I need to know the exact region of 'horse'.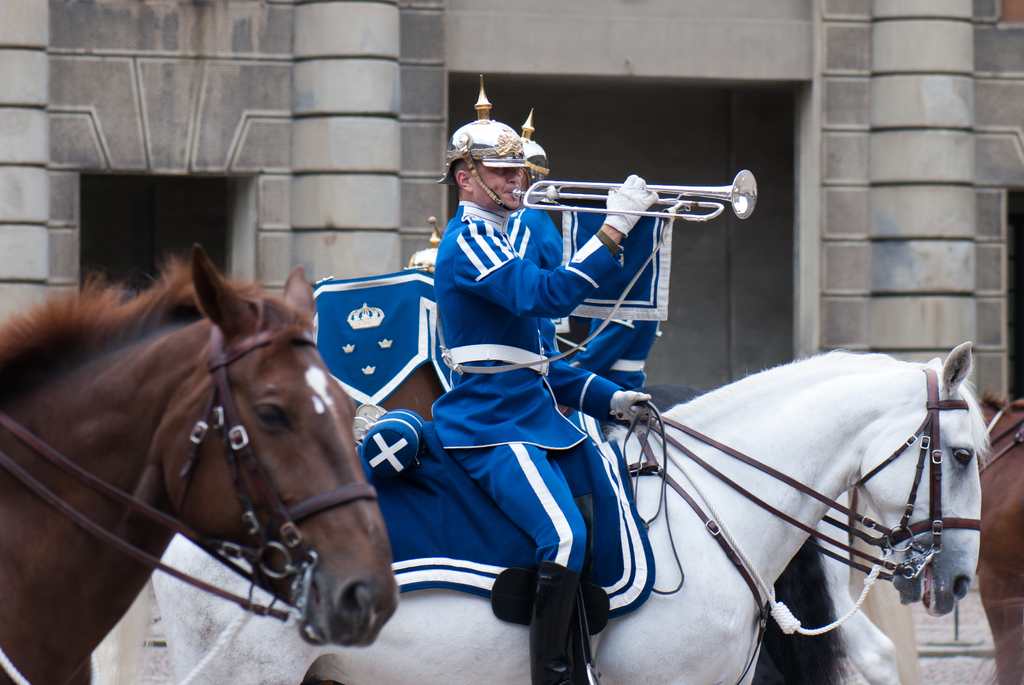
Region: l=0, t=239, r=400, b=684.
